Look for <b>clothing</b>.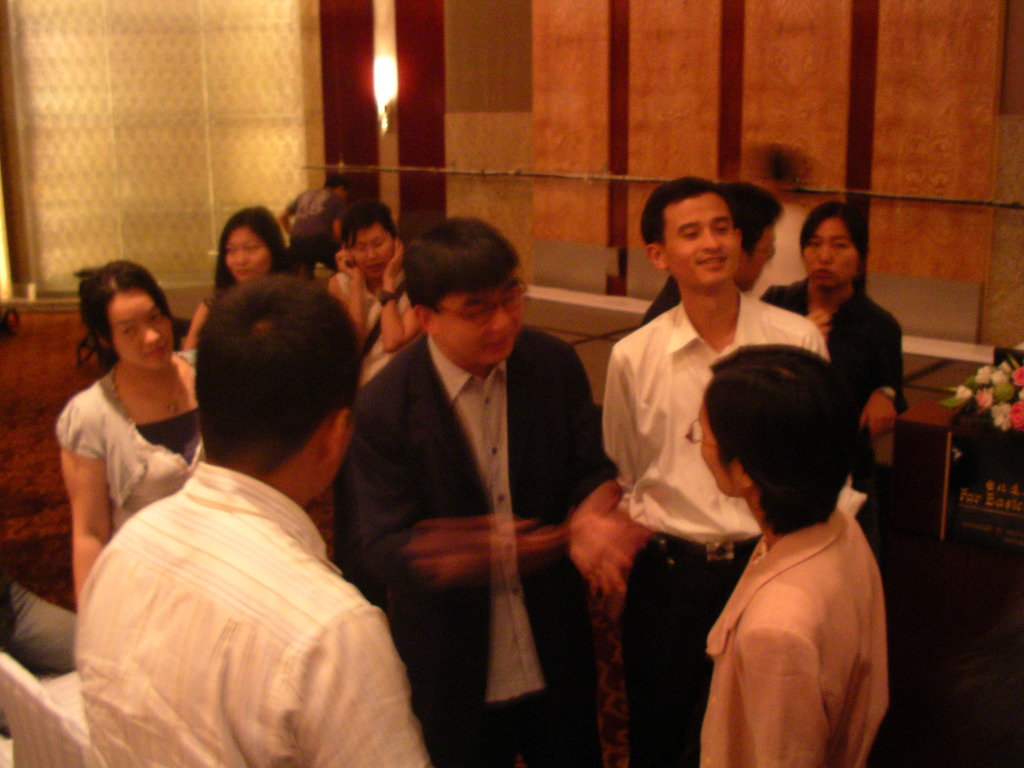
Found: 81:460:435:767.
